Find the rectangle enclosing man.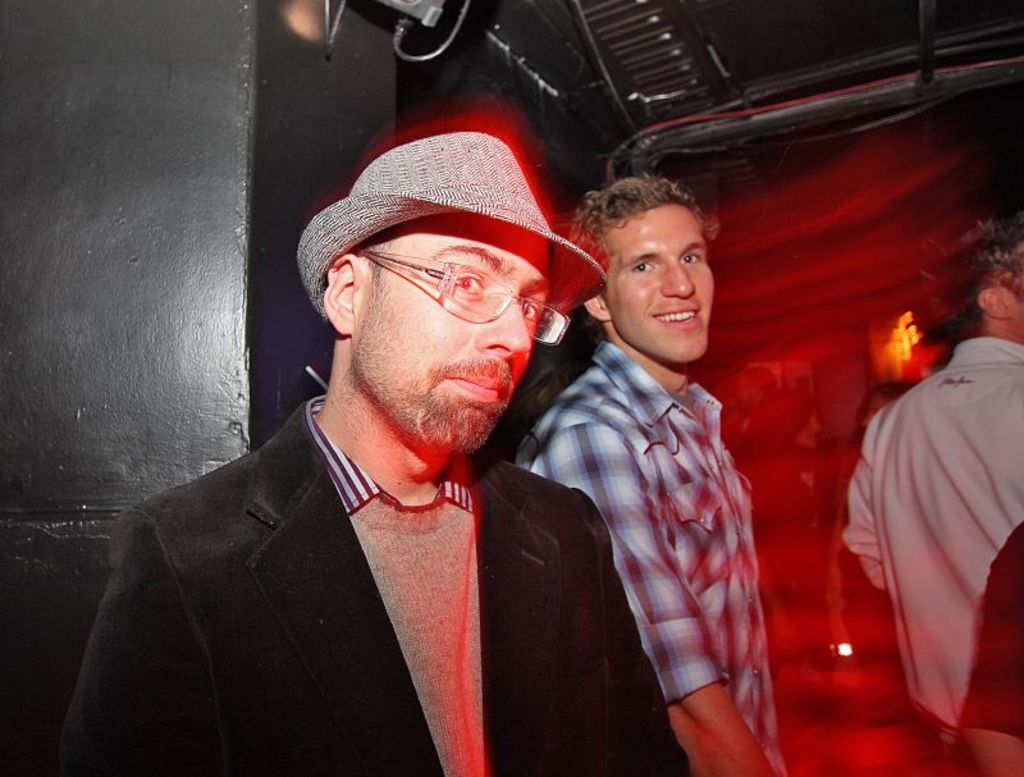
bbox=[840, 205, 1023, 771].
